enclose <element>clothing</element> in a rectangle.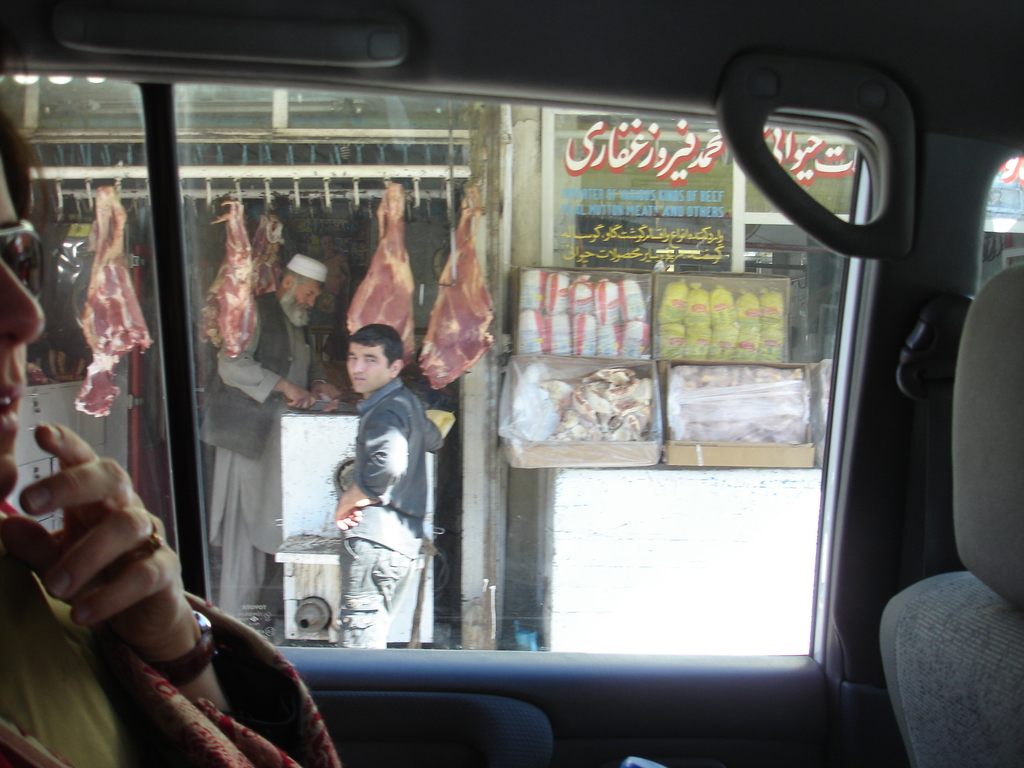
[0, 526, 340, 767].
